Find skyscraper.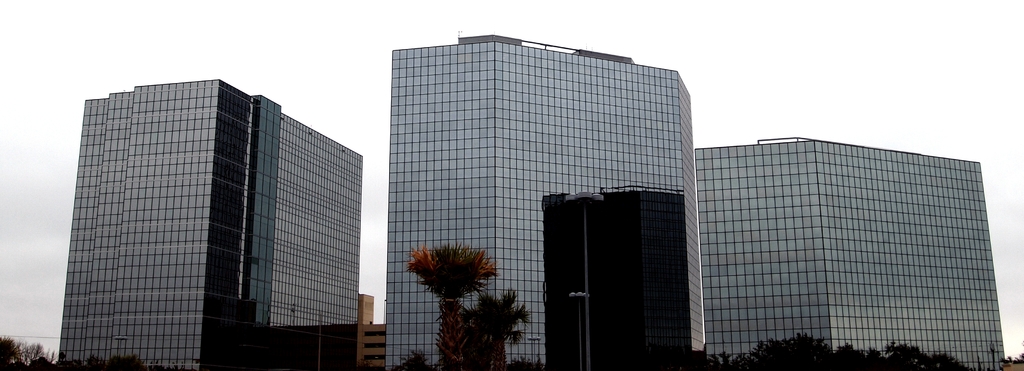
{"x1": 385, "y1": 30, "x2": 708, "y2": 370}.
